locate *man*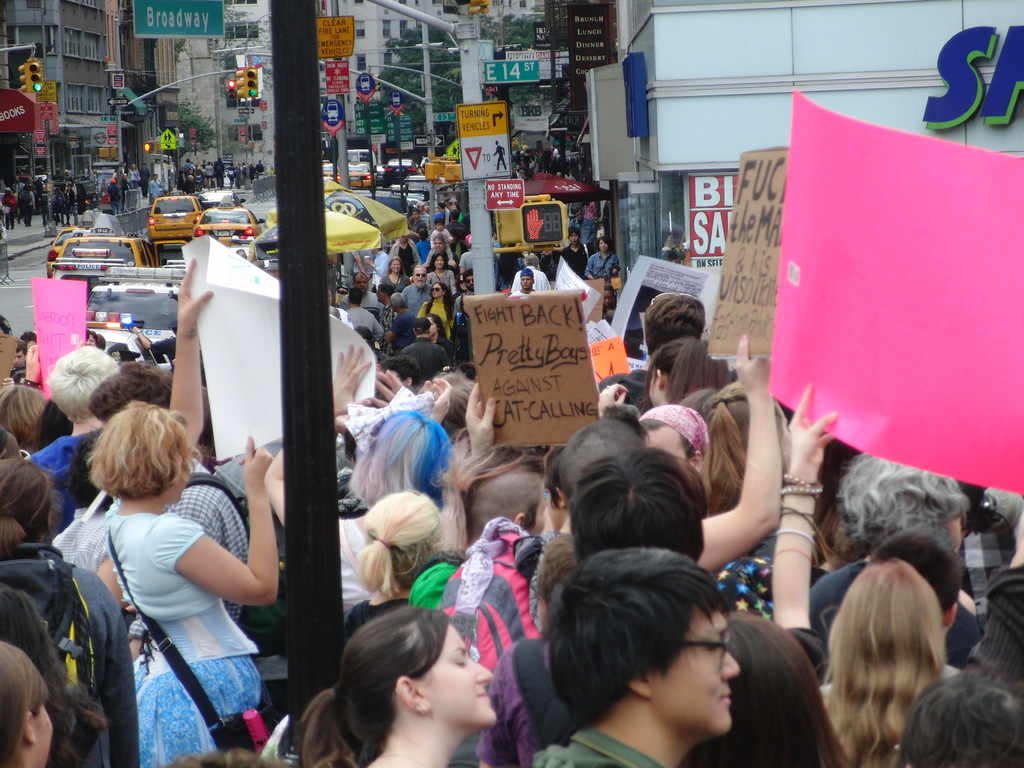
BBox(209, 157, 224, 194)
